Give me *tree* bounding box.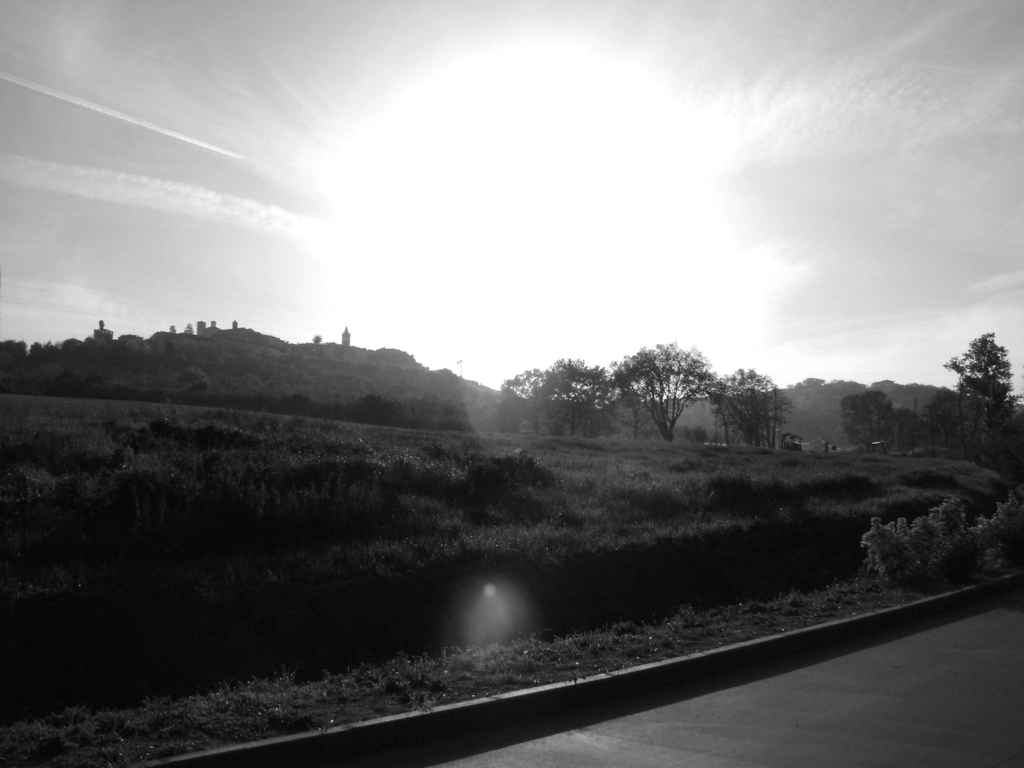
box(57, 335, 81, 362).
